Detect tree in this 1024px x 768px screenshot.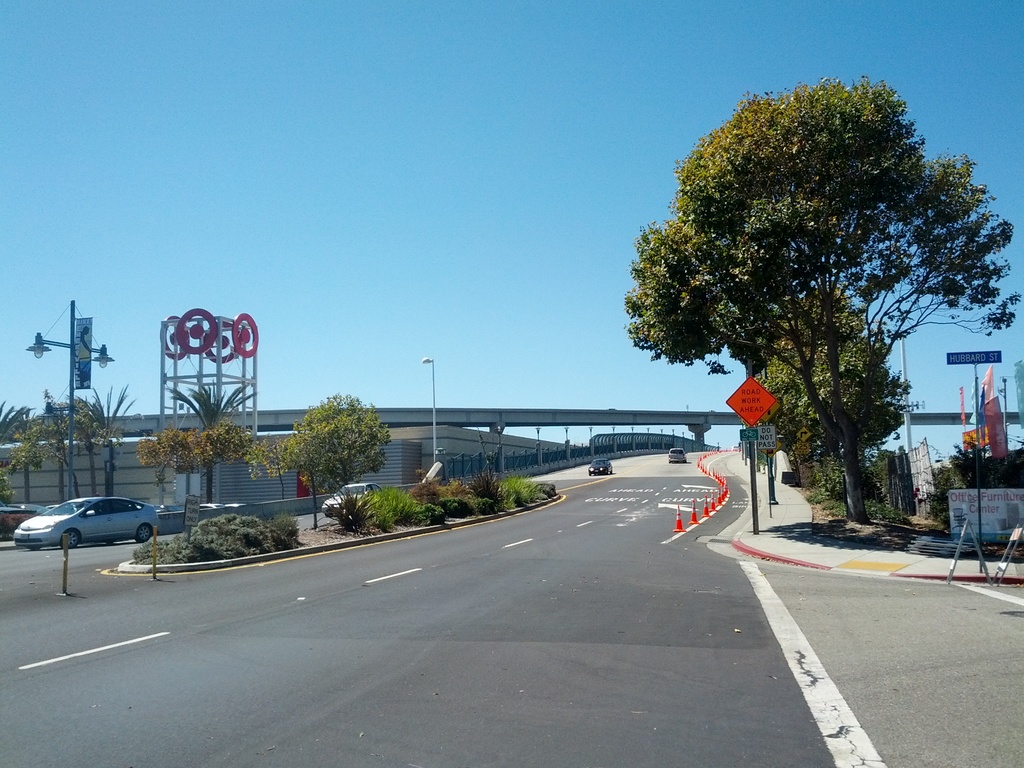
Detection: crop(61, 385, 141, 500).
